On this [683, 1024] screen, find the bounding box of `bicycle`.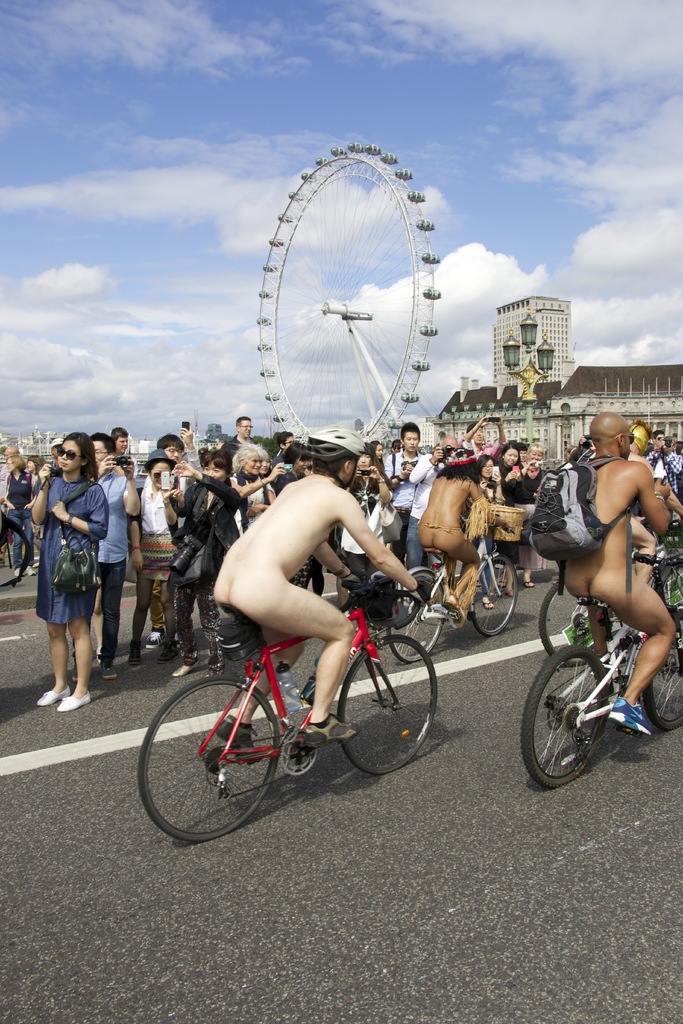
Bounding box: pyautogui.locateOnScreen(386, 511, 518, 665).
